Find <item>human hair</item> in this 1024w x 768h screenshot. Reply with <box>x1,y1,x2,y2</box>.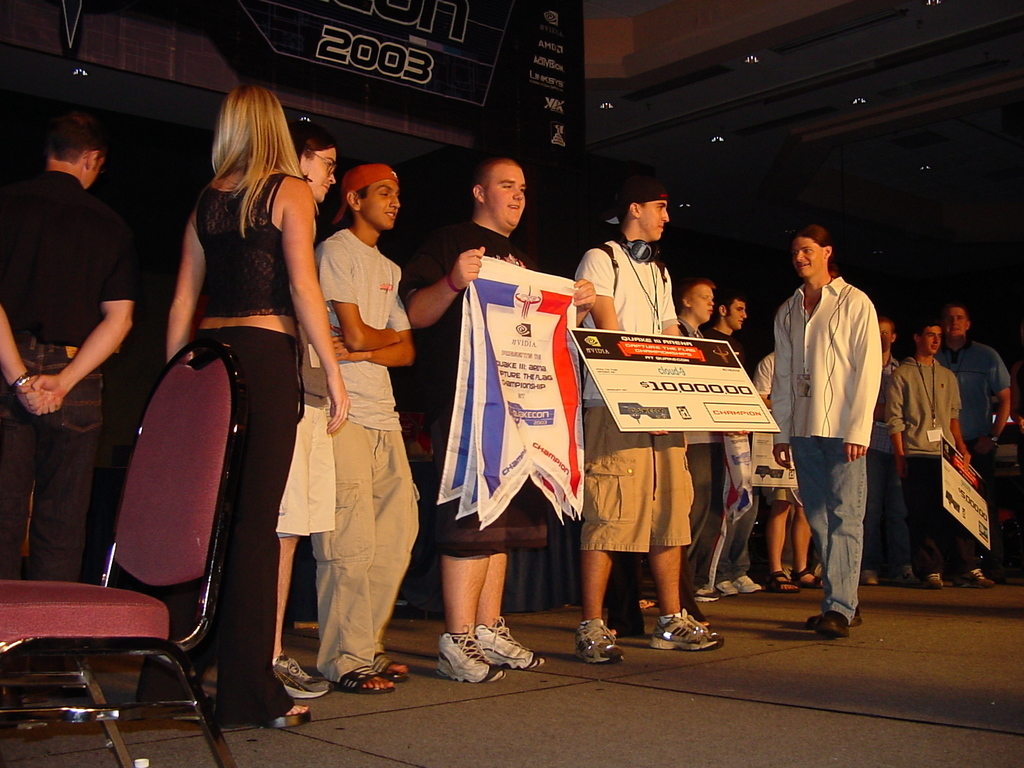
<box>676,276,718,298</box>.
